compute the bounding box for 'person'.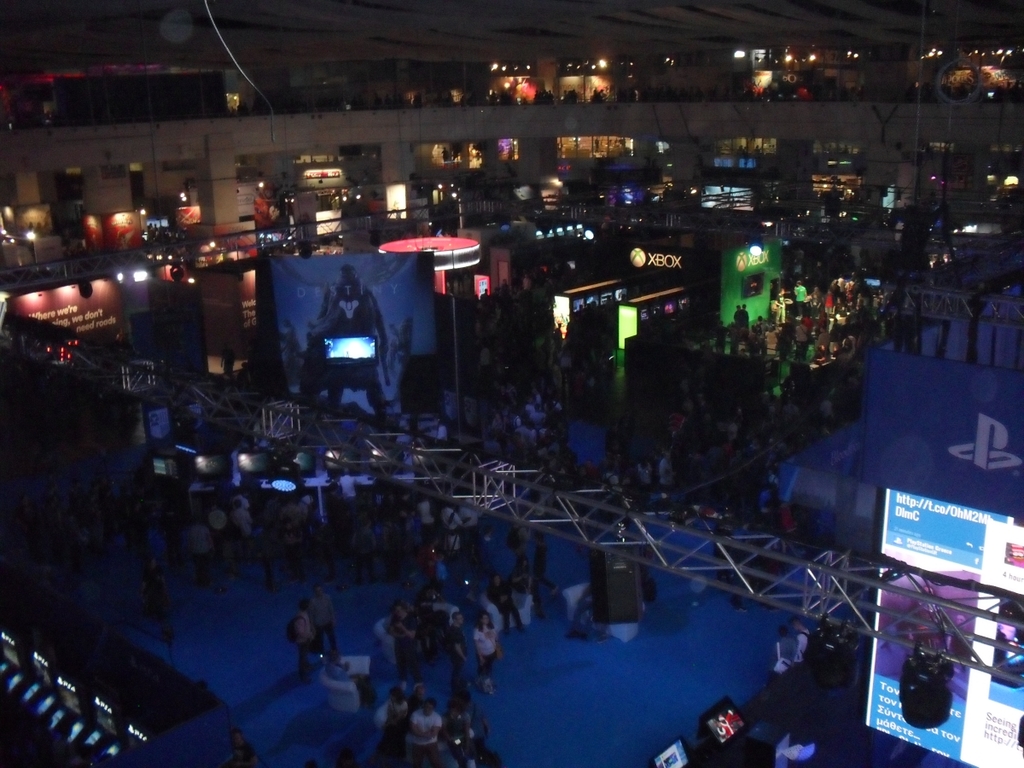
crop(405, 697, 445, 767).
